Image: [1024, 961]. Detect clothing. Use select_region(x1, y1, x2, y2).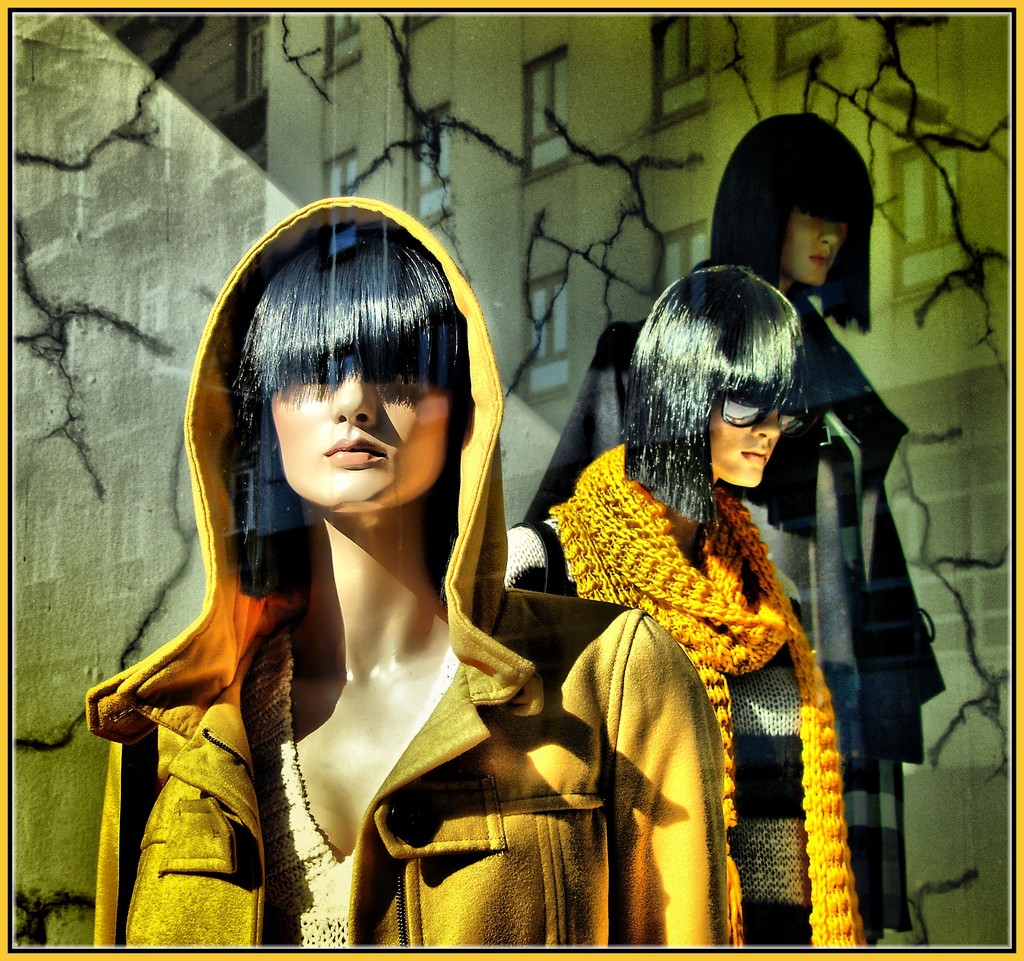
select_region(519, 290, 948, 926).
